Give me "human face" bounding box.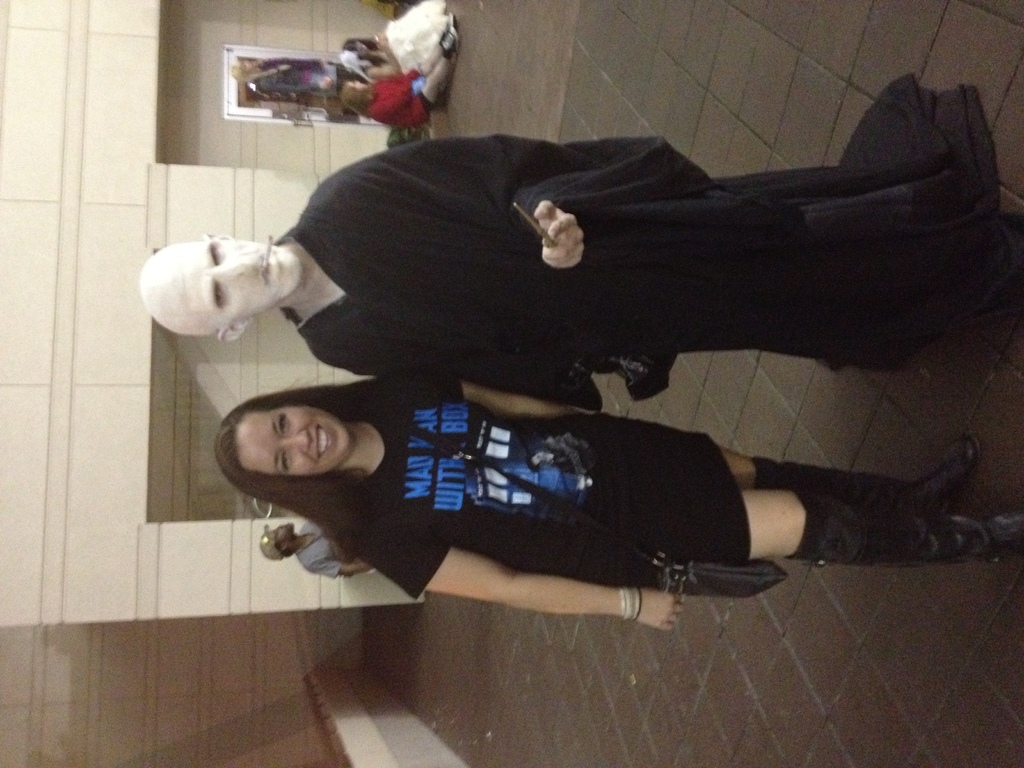
<box>236,406,344,471</box>.
